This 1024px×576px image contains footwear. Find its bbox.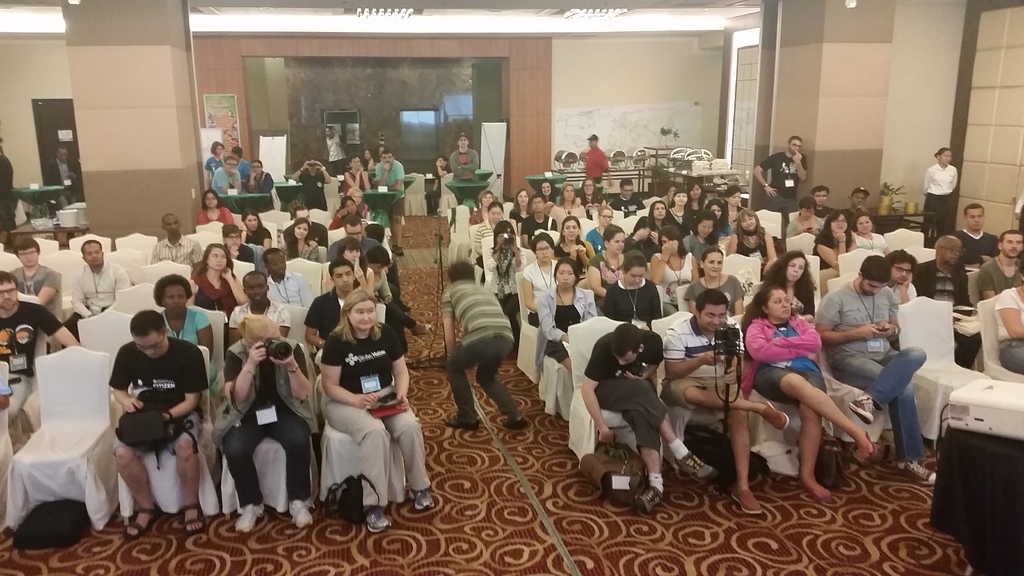
detection(125, 507, 155, 540).
